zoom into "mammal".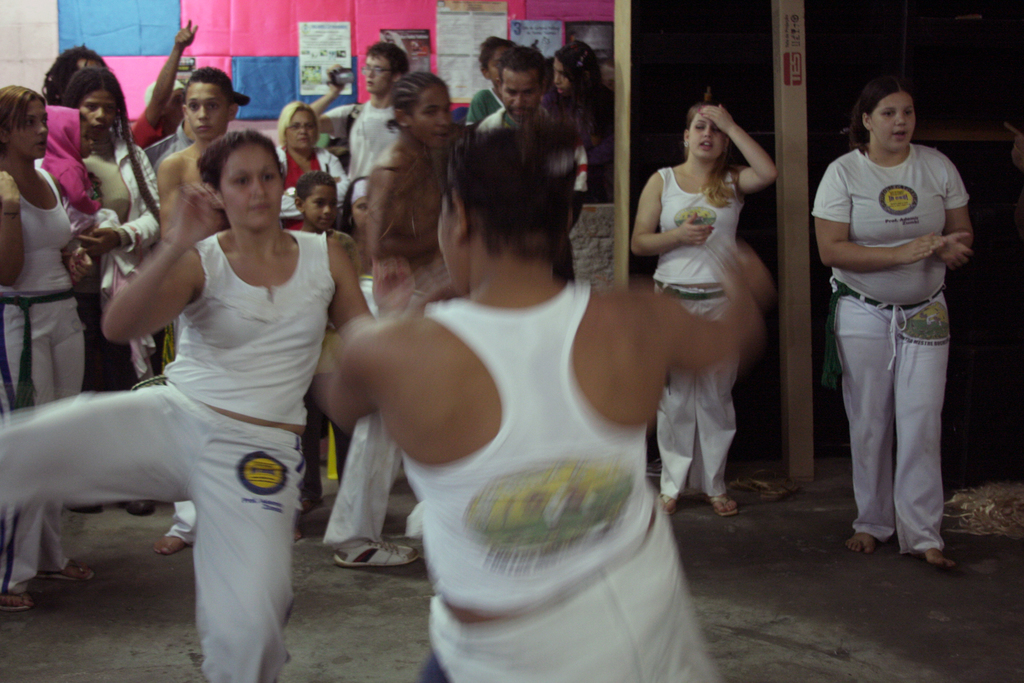
Zoom target: x1=550, y1=33, x2=610, y2=199.
